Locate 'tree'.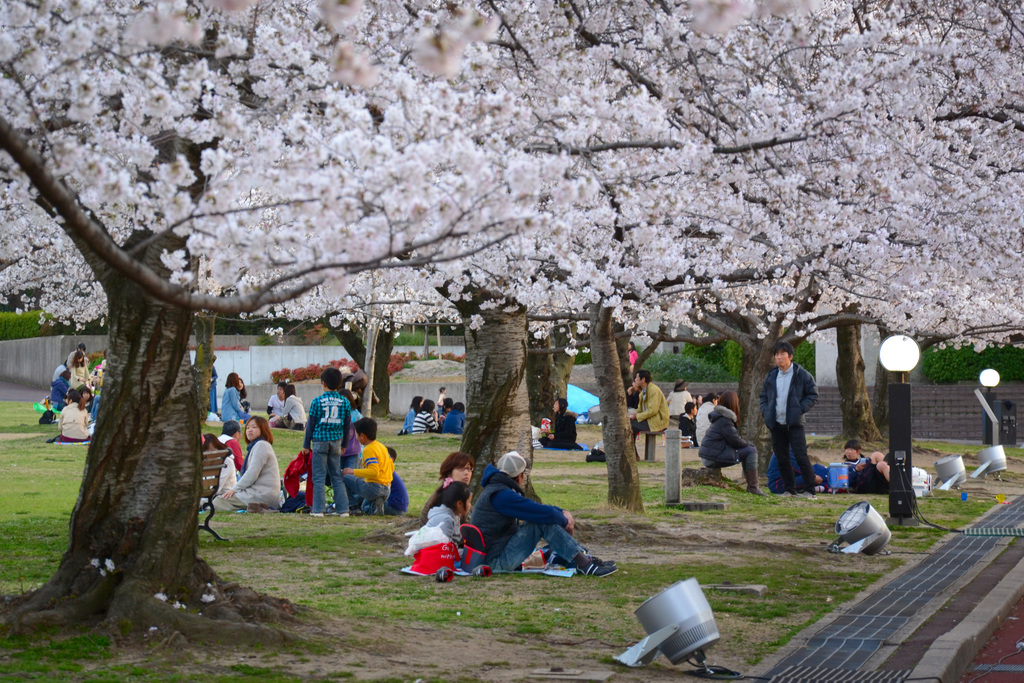
Bounding box: 699,0,875,482.
